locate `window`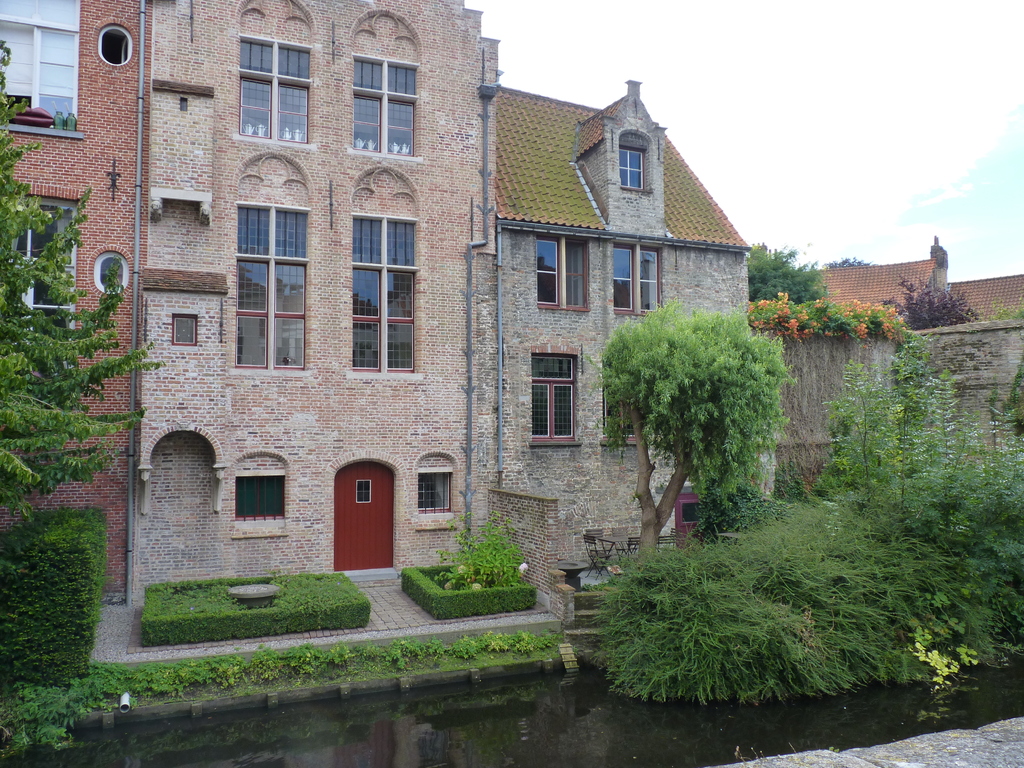
<bbox>234, 205, 308, 373</bbox>
